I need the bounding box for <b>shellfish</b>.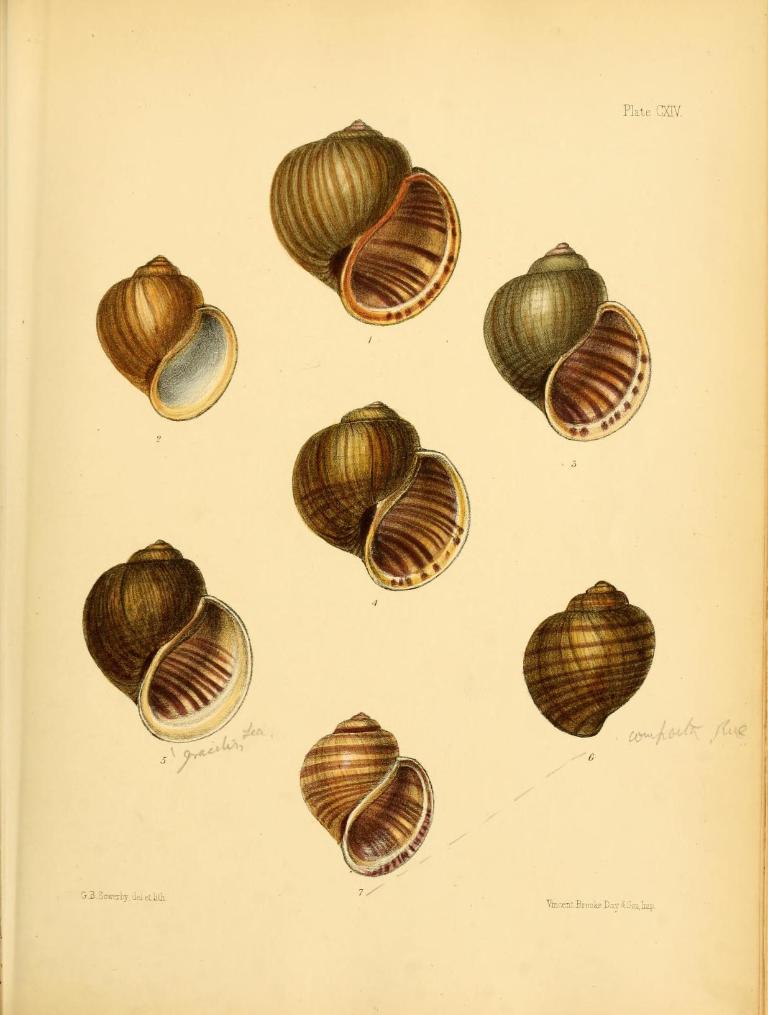
Here it is: select_region(81, 532, 258, 745).
